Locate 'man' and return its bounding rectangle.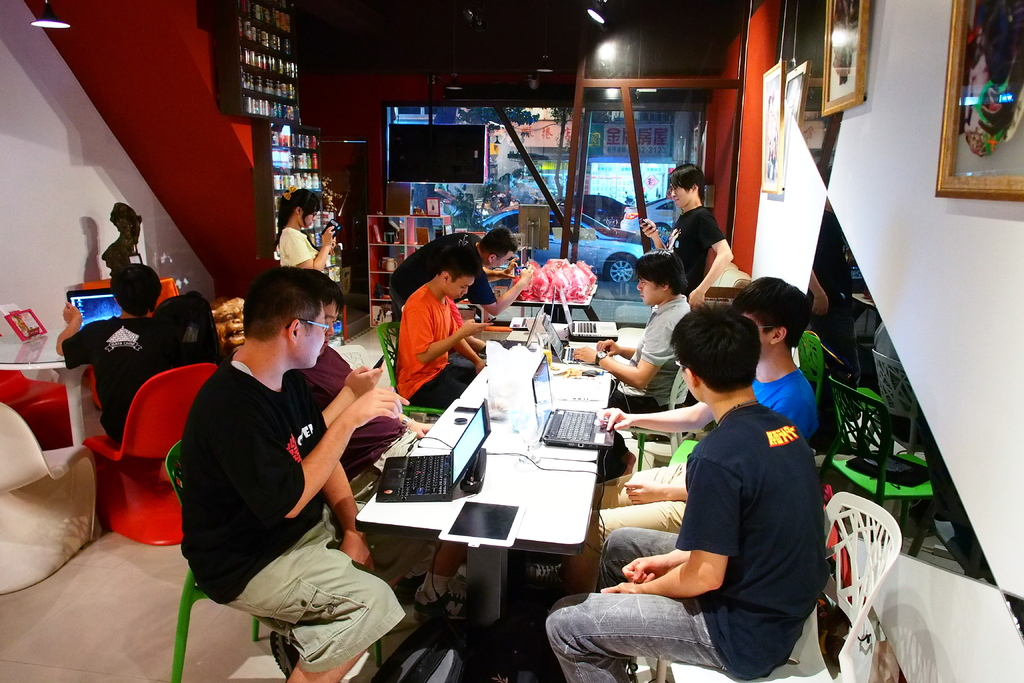
l=566, t=249, r=694, b=477.
